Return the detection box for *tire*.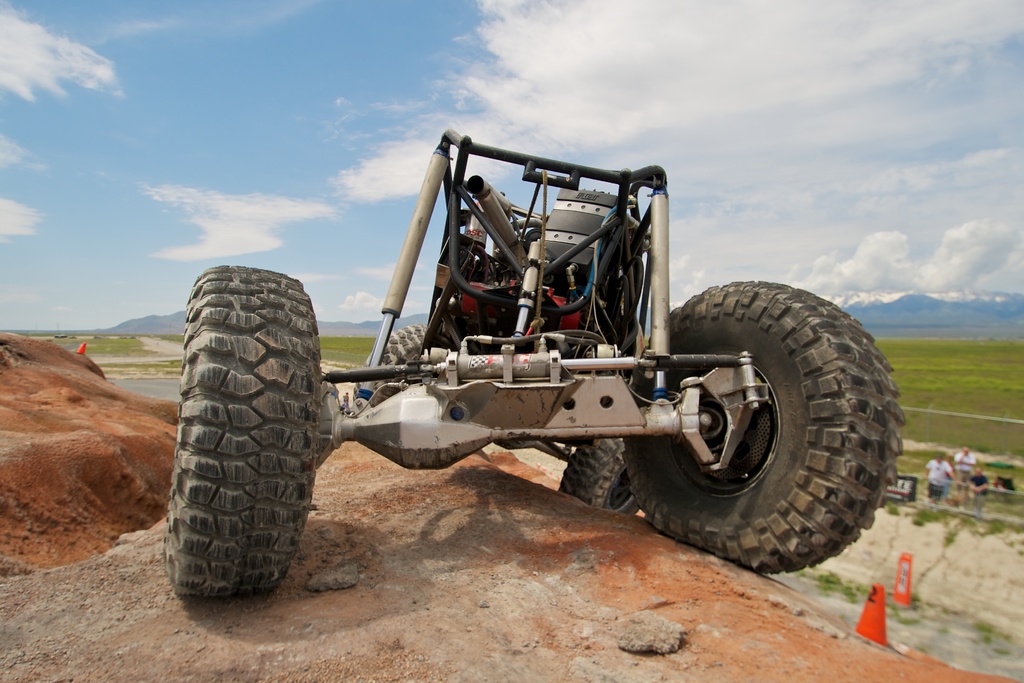
rect(354, 322, 430, 409).
